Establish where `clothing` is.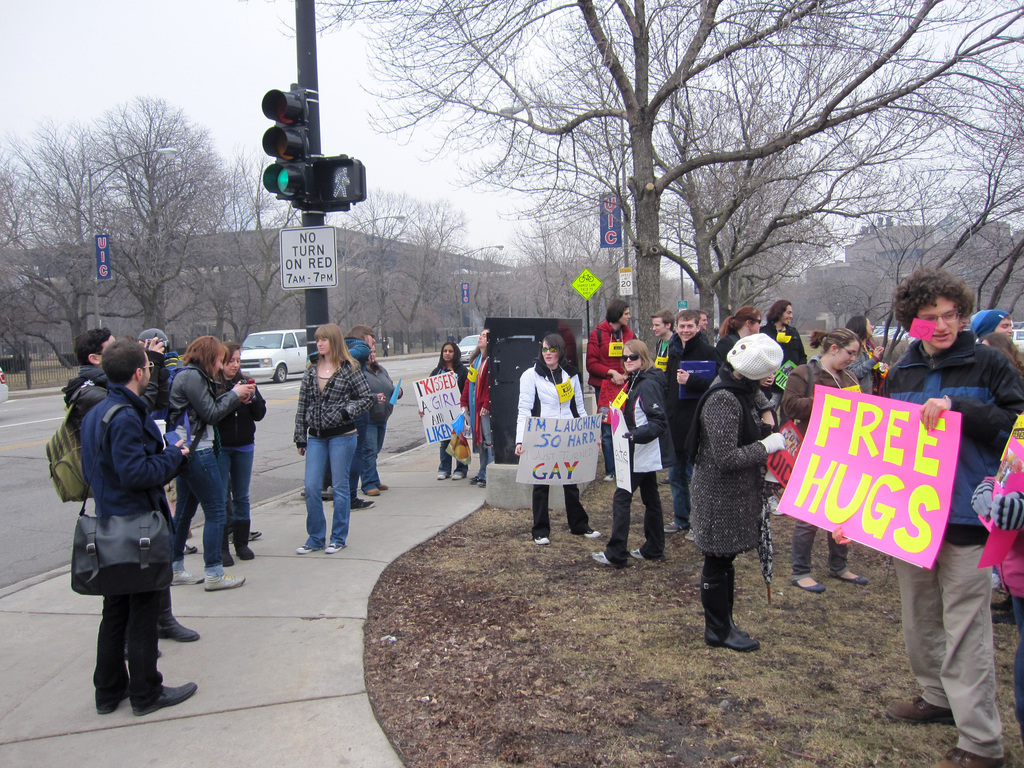
Established at select_region(749, 312, 809, 379).
